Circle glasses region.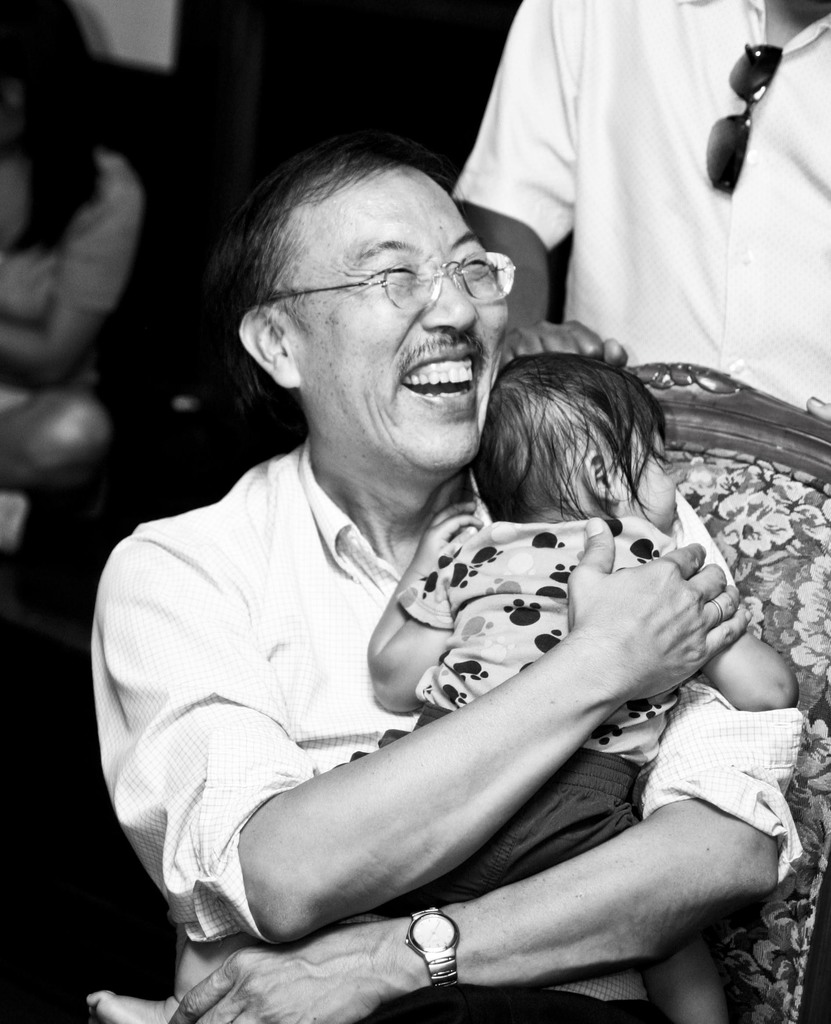
Region: (250, 242, 529, 324).
